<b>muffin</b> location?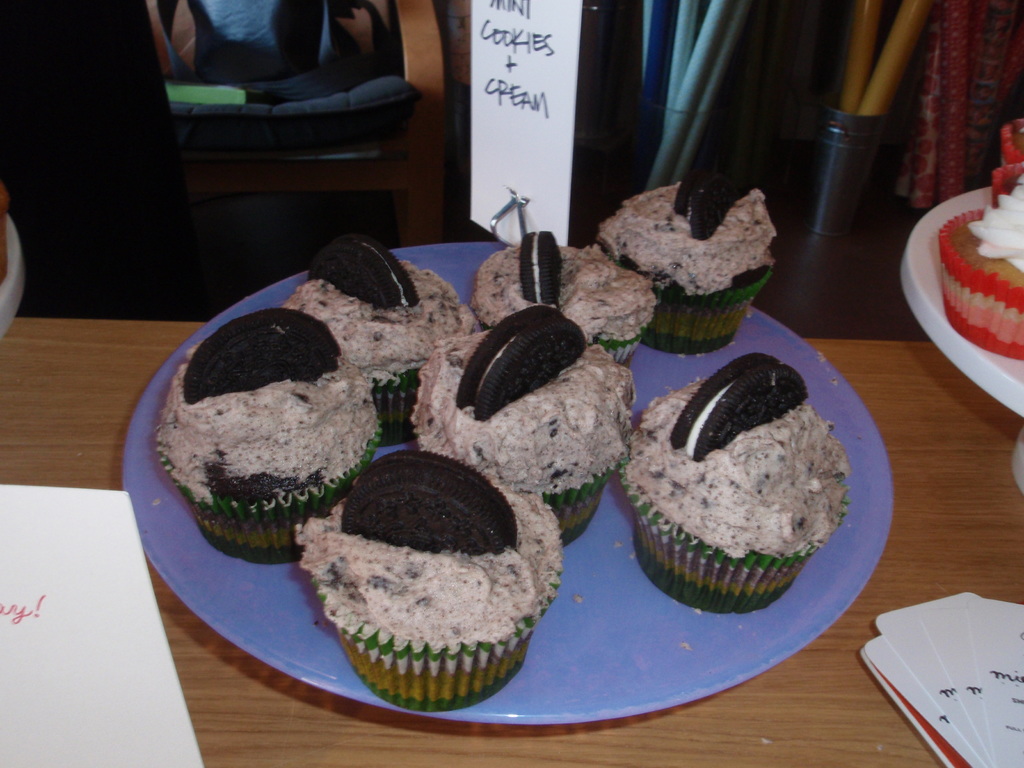
(408,300,641,553)
